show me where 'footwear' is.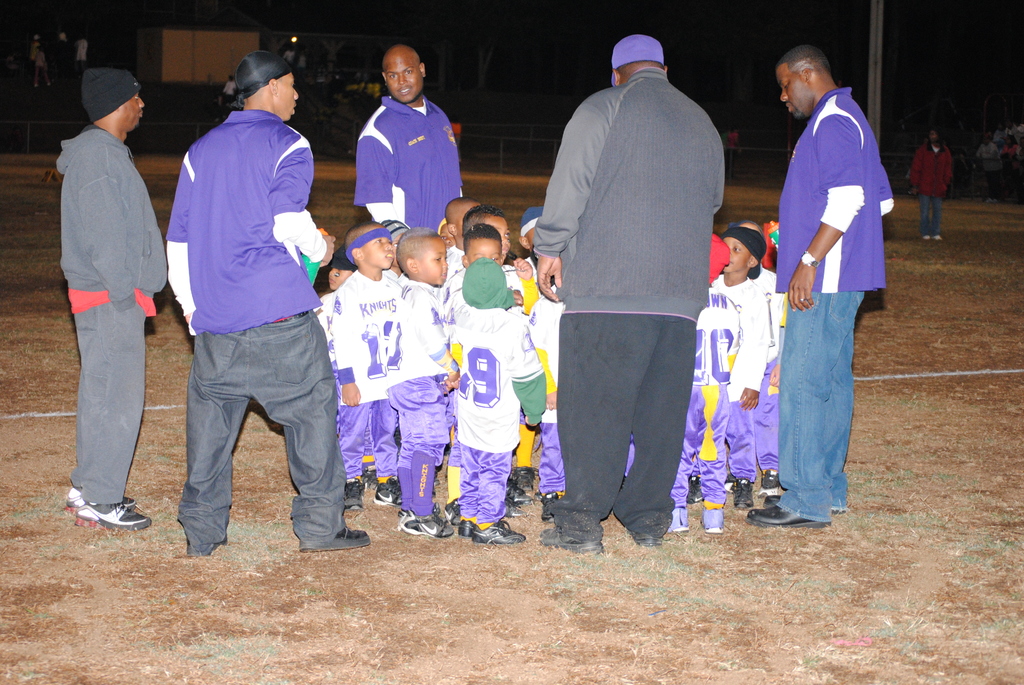
'footwear' is at bbox(541, 490, 559, 520).
